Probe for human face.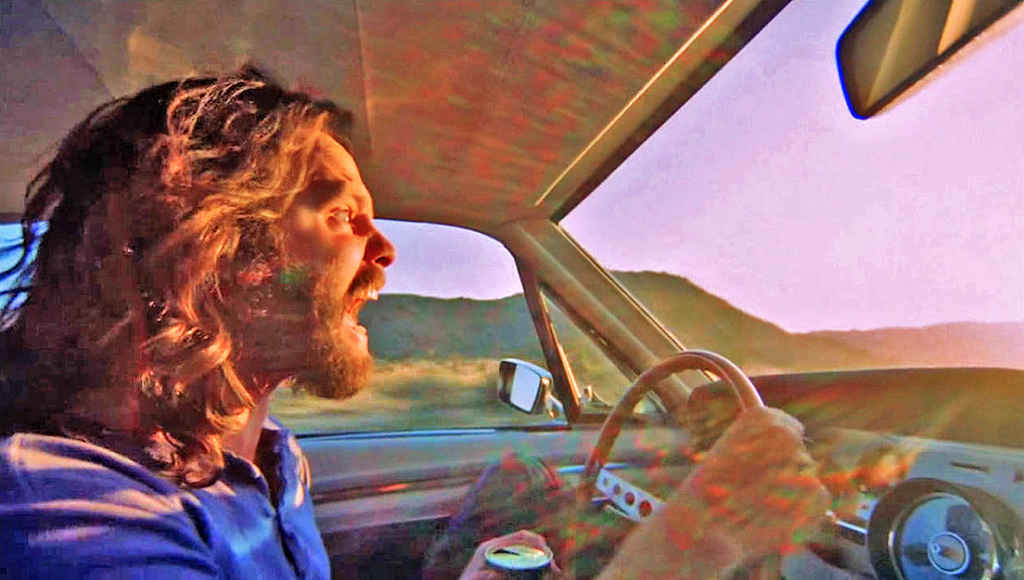
Probe result: Rect(234, 133, 397, 394).
